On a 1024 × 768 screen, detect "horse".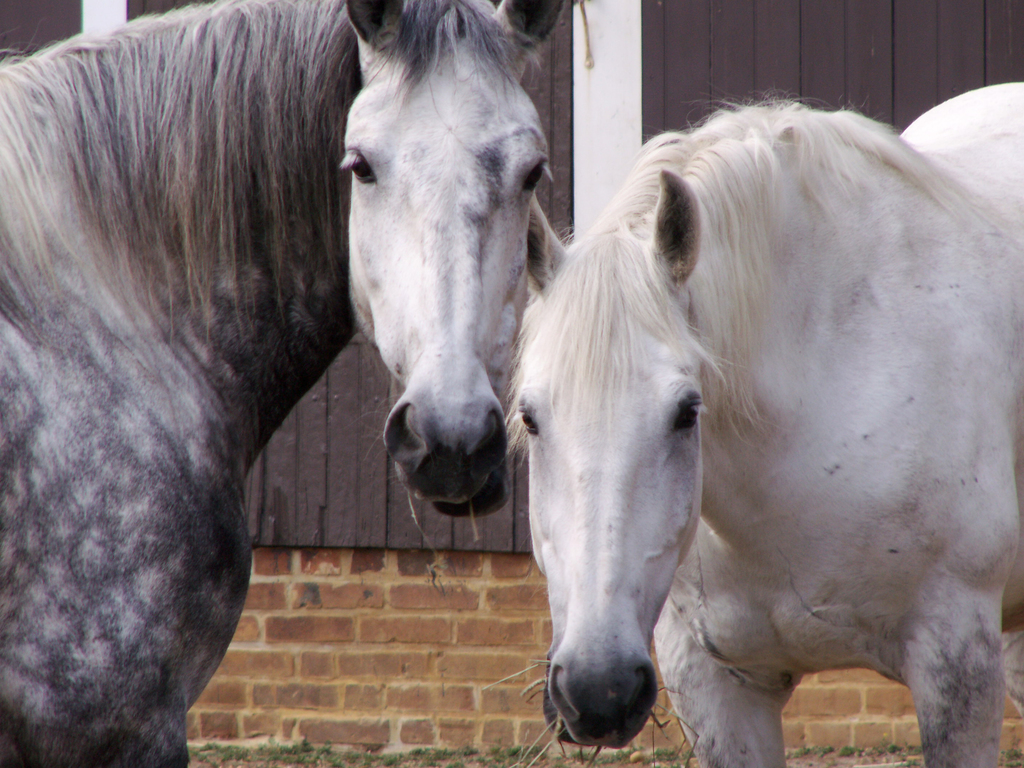
locate(0, 0, 556, 767).
